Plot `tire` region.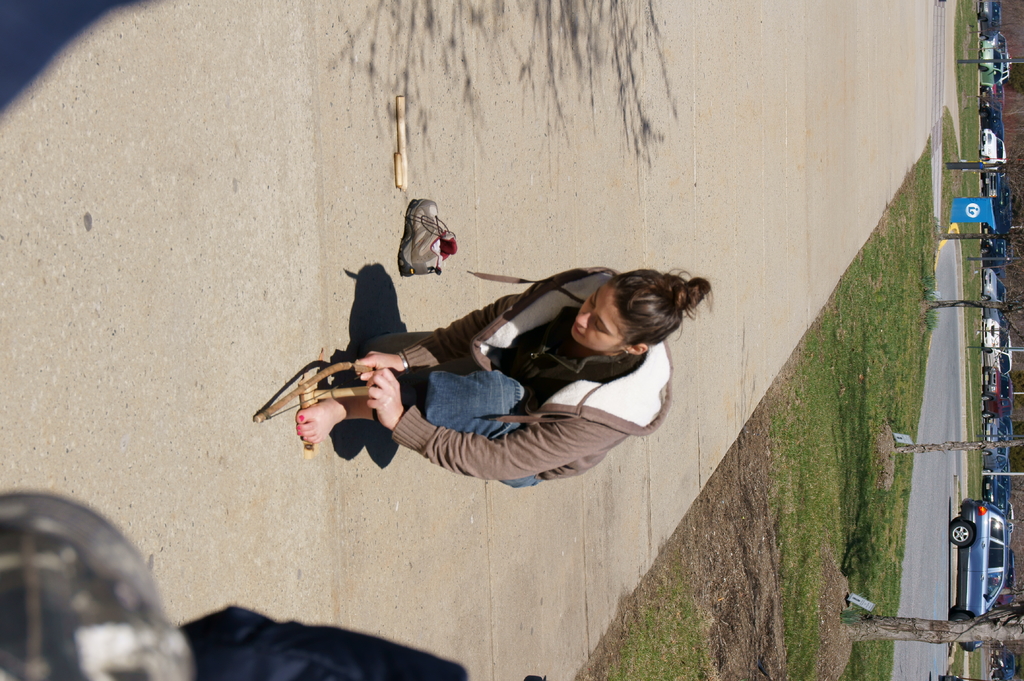
Plotted at rect(980, 452, 992, 459).
